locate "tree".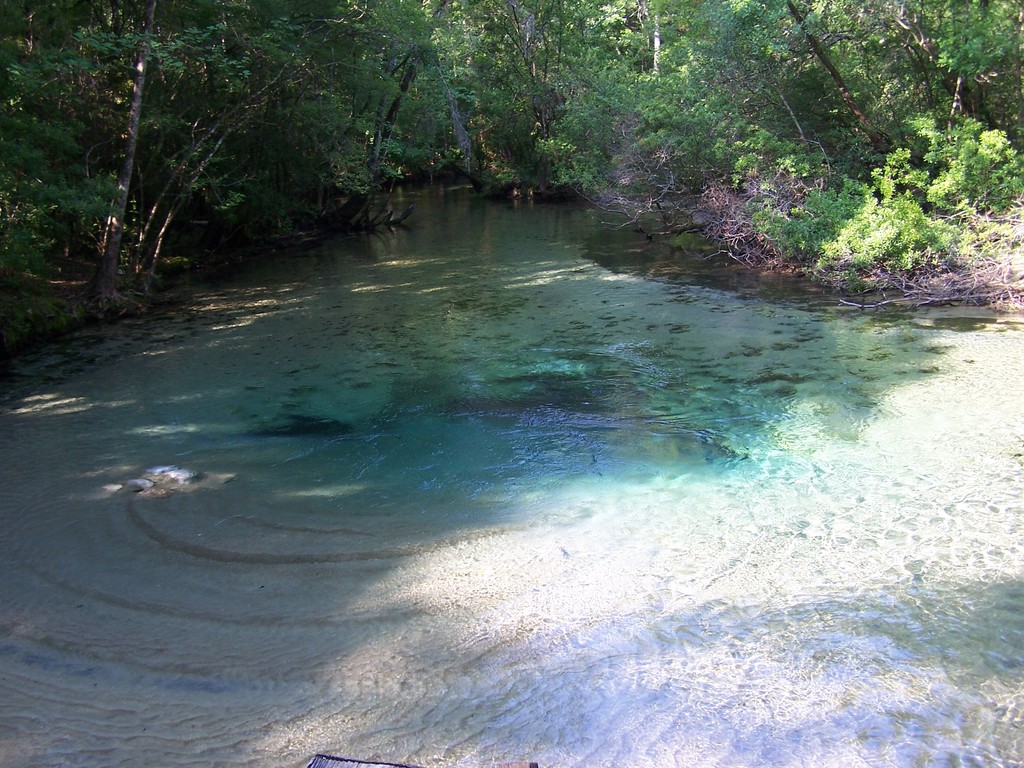
Bounding box: <bbox>0, 1, 285, 310</bbox>.
